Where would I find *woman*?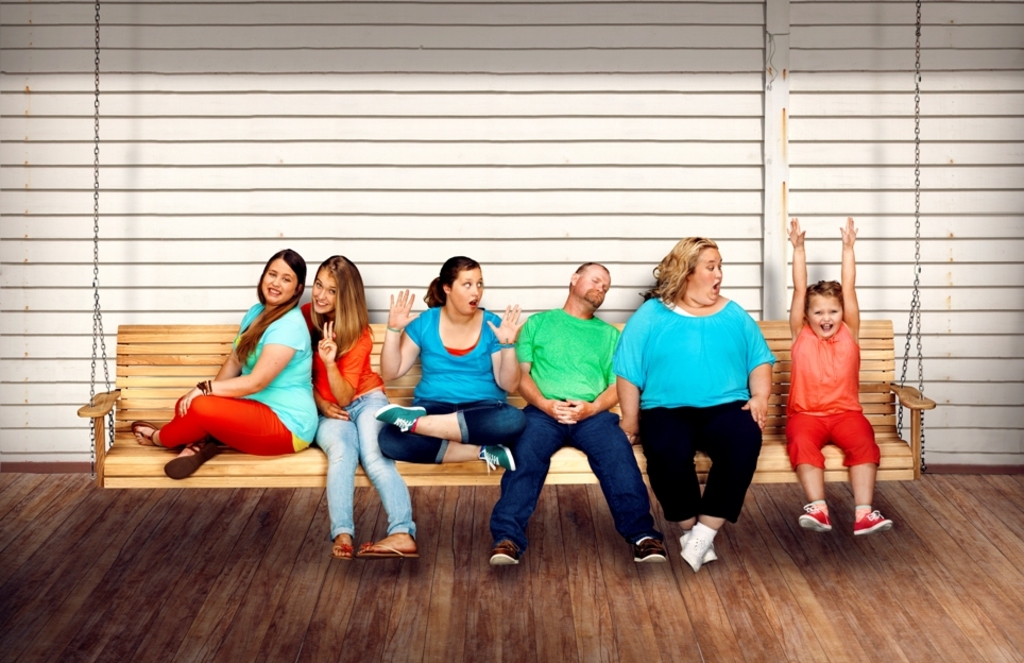
At [x1=370, y1=250, x2=546, y2=456].
